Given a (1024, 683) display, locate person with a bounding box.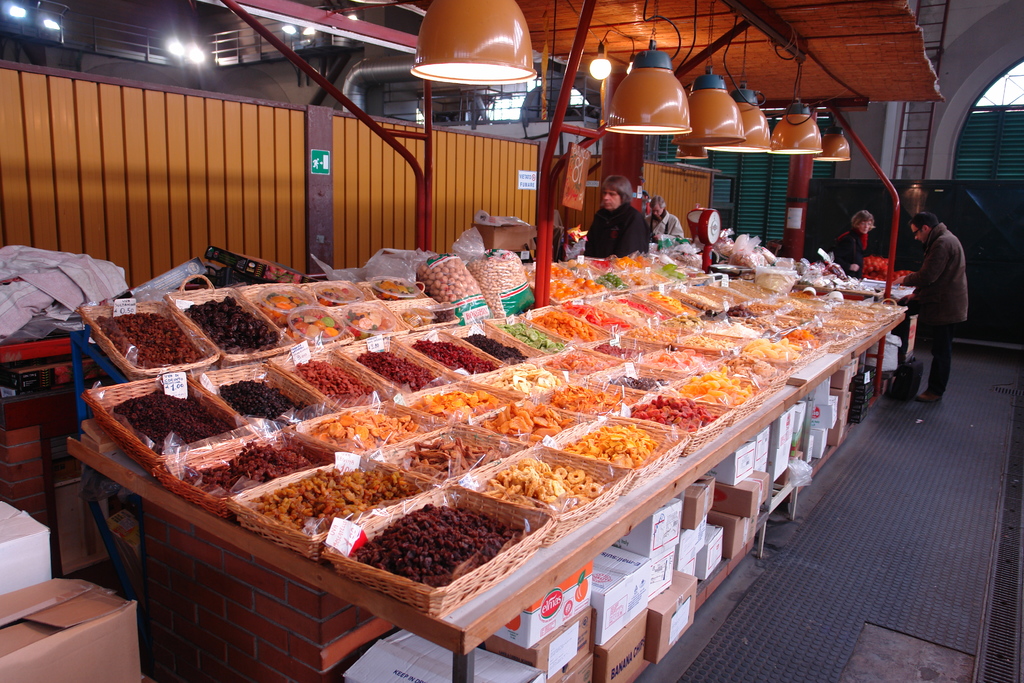
Located: 583,171,662,255.
